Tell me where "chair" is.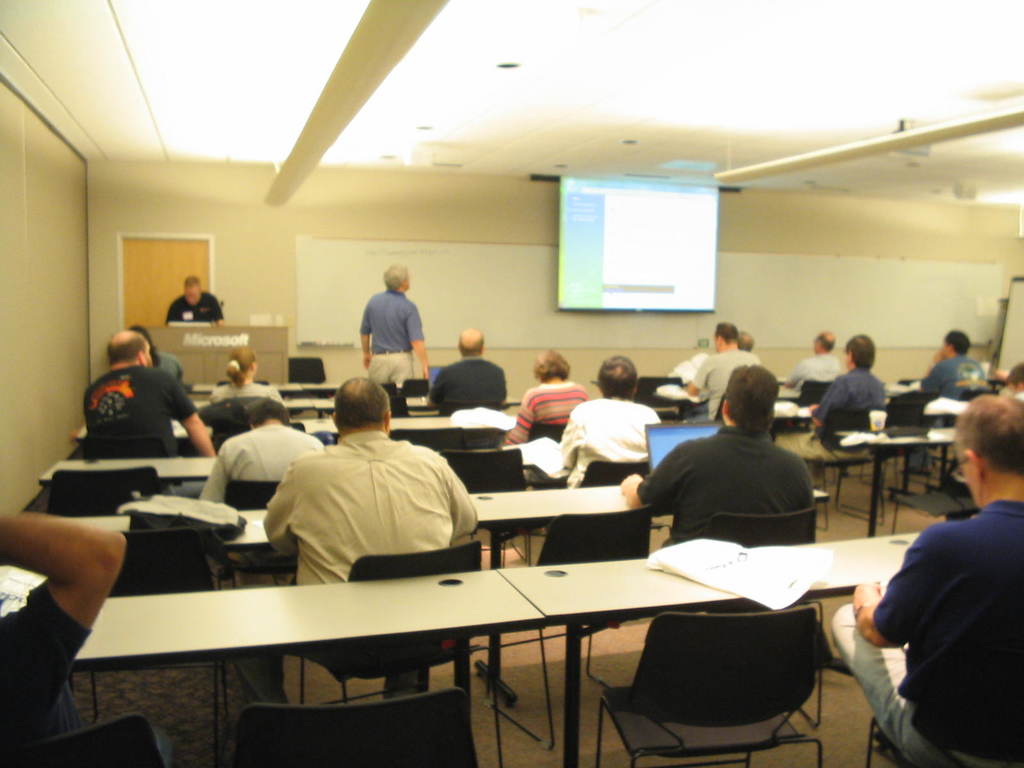
"chair" is at <bbox>228, 540, 505, 767</bbox>.
